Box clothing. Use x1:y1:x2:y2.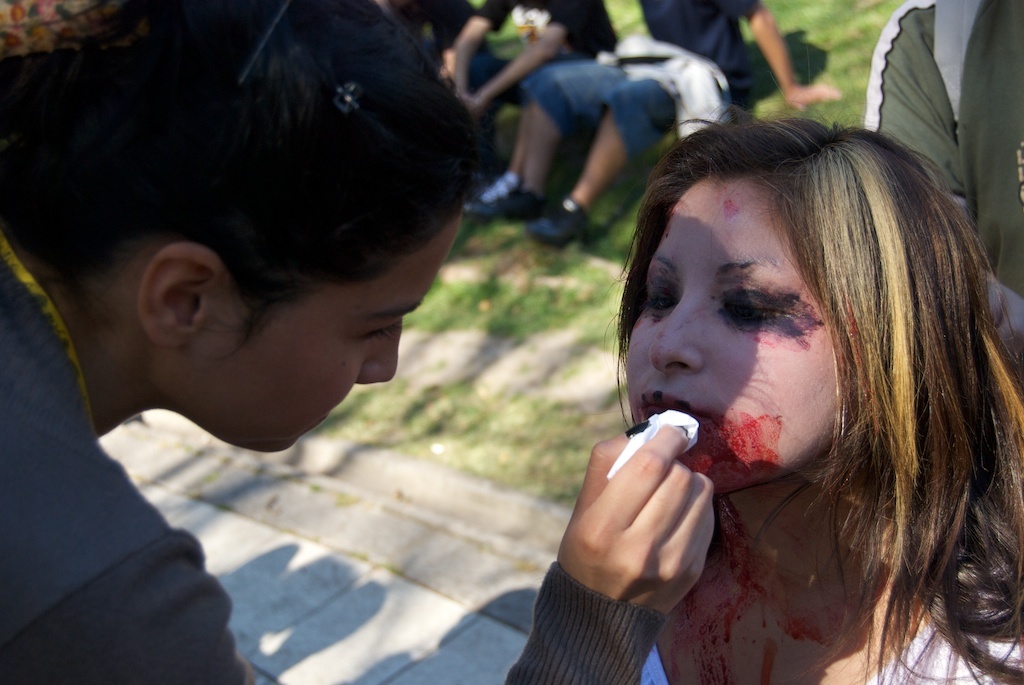
0:279:660:684.
